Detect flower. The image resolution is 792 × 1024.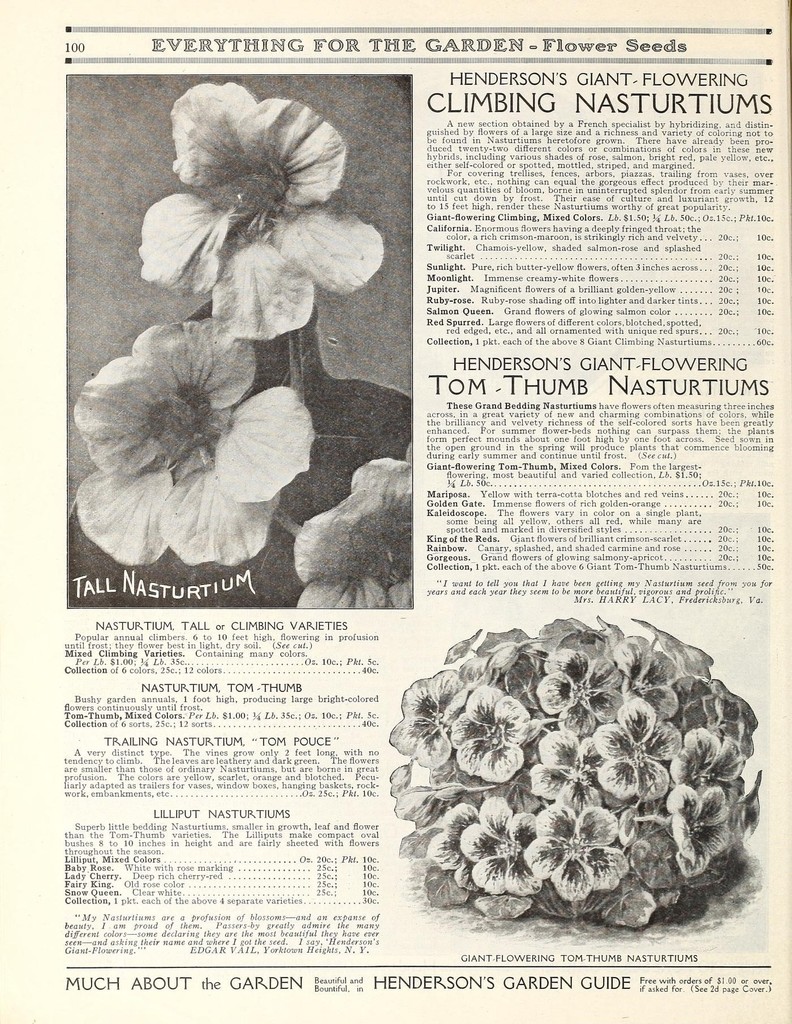
292,443,413,609.
